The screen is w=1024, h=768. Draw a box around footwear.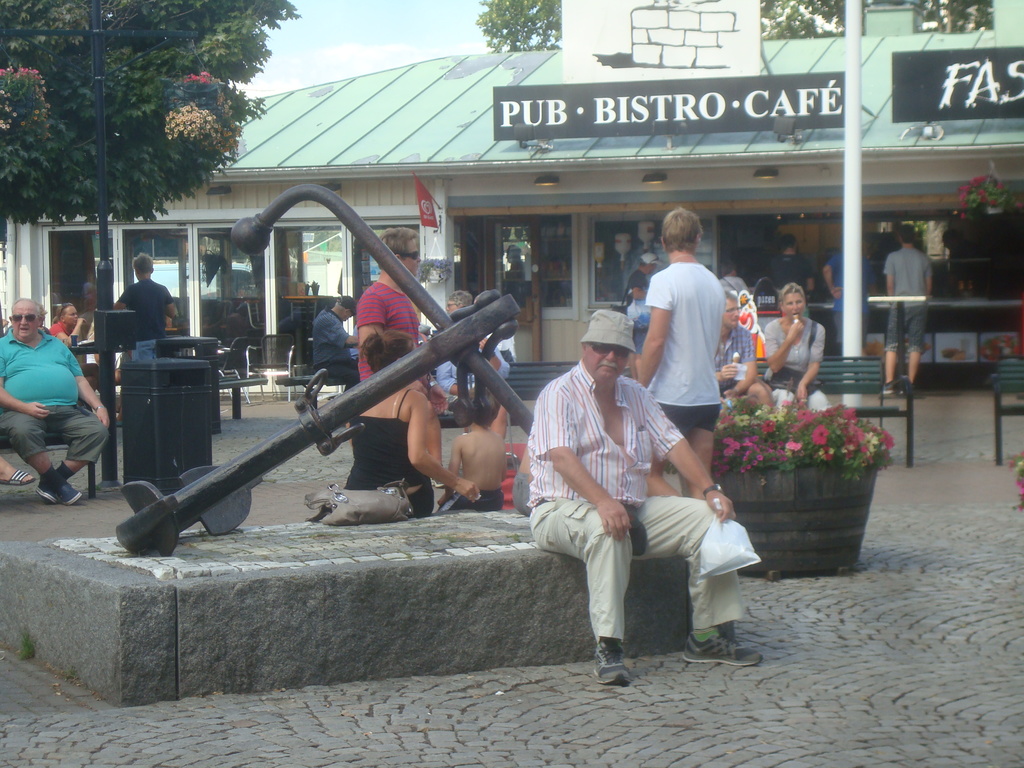
x1=0, y1=471, x2=35, y2=484.
